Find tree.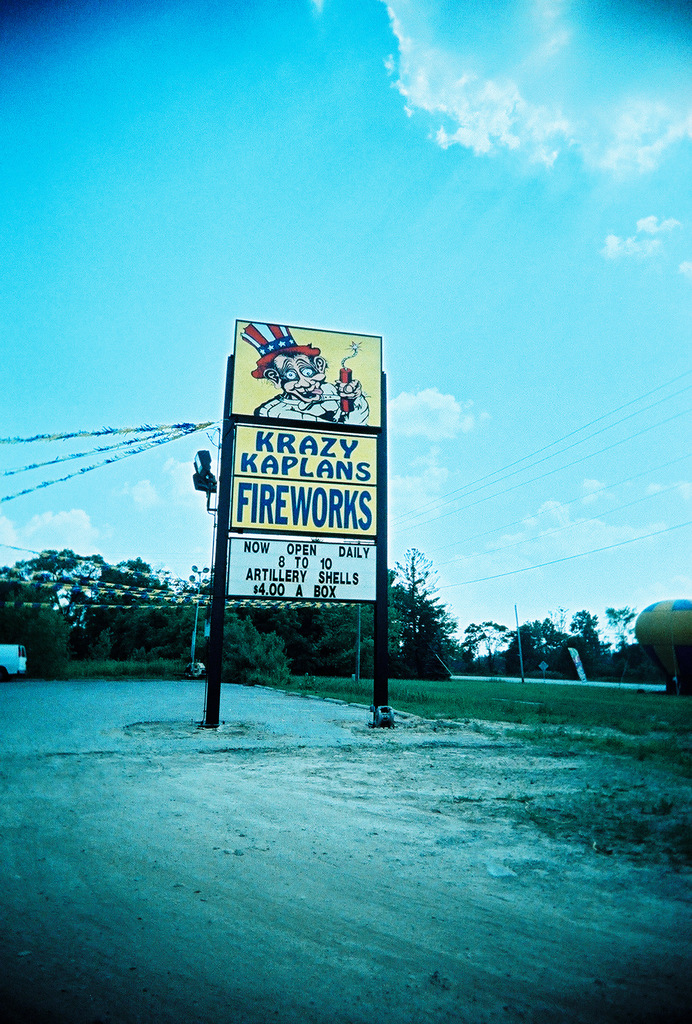
[583,595,627,667].
